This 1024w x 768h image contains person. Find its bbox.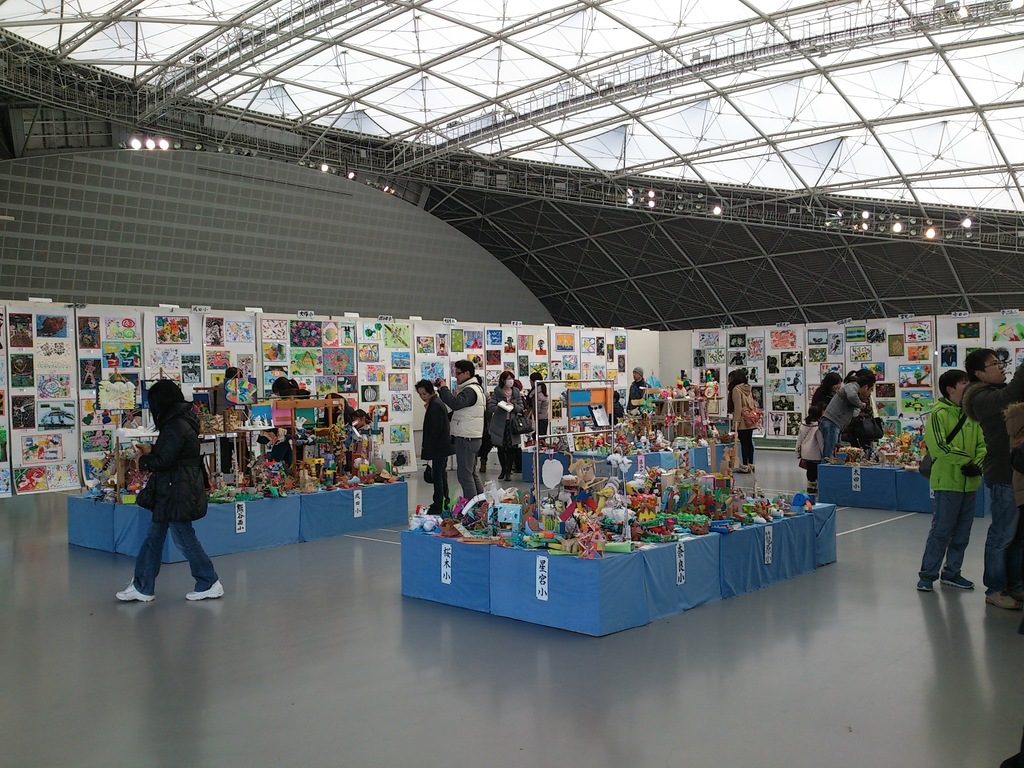
{"x1": 815, "y1": 376, "x2": 870, "y2": 460}.
